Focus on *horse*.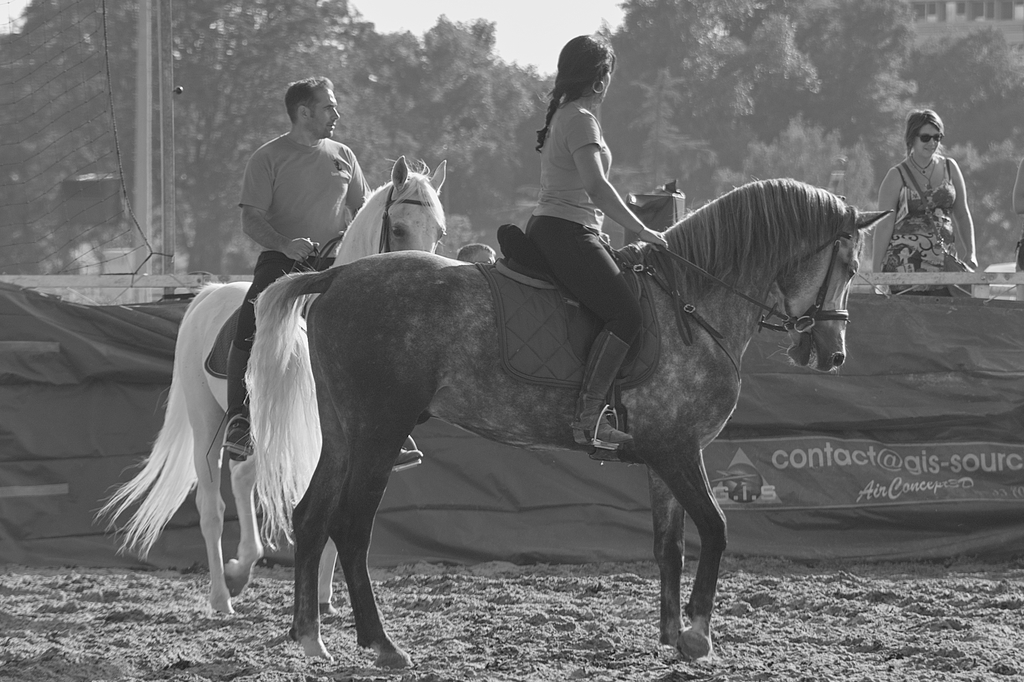
Focused at [left=95, top=157, right=450, bottom=621].
